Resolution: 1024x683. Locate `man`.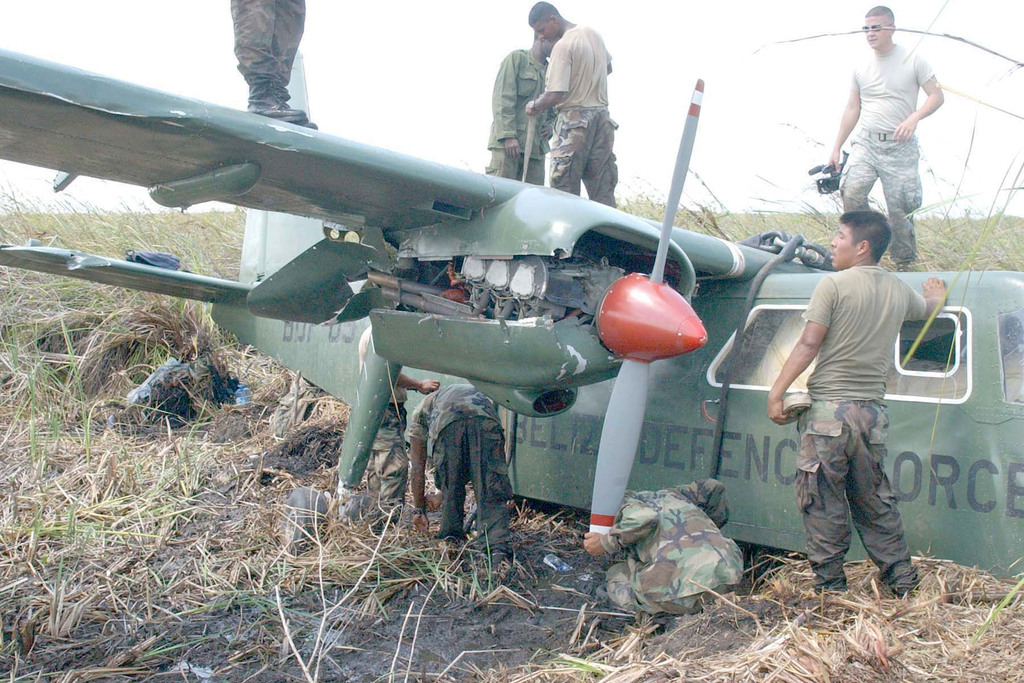
(left=230, top=0, right=317, bottom=131).
